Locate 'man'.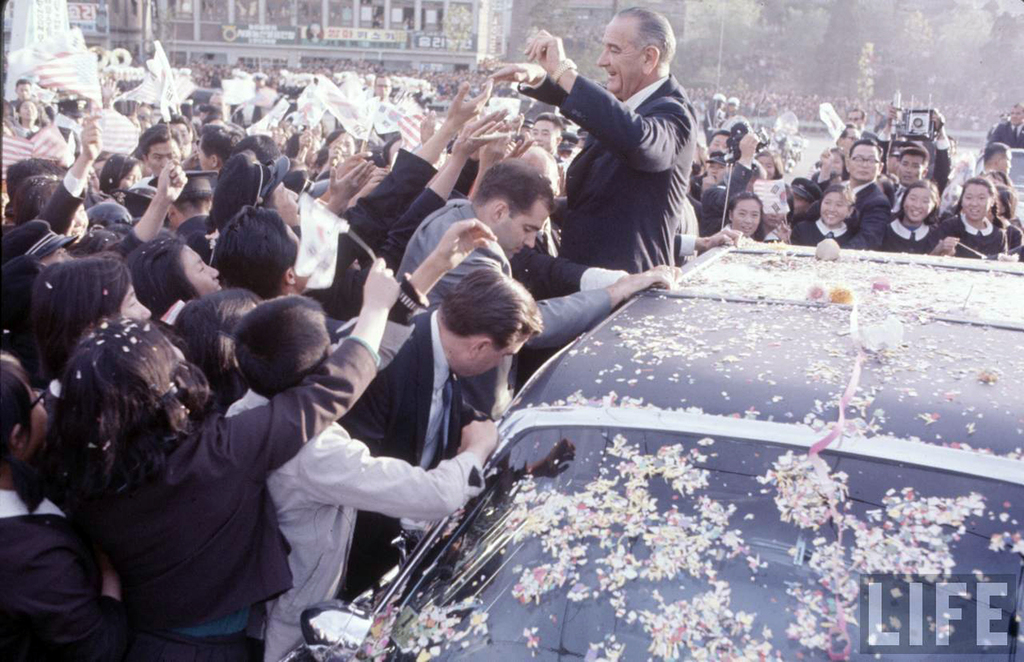
Bounding box: select_region(10, 77, 56, 122).
